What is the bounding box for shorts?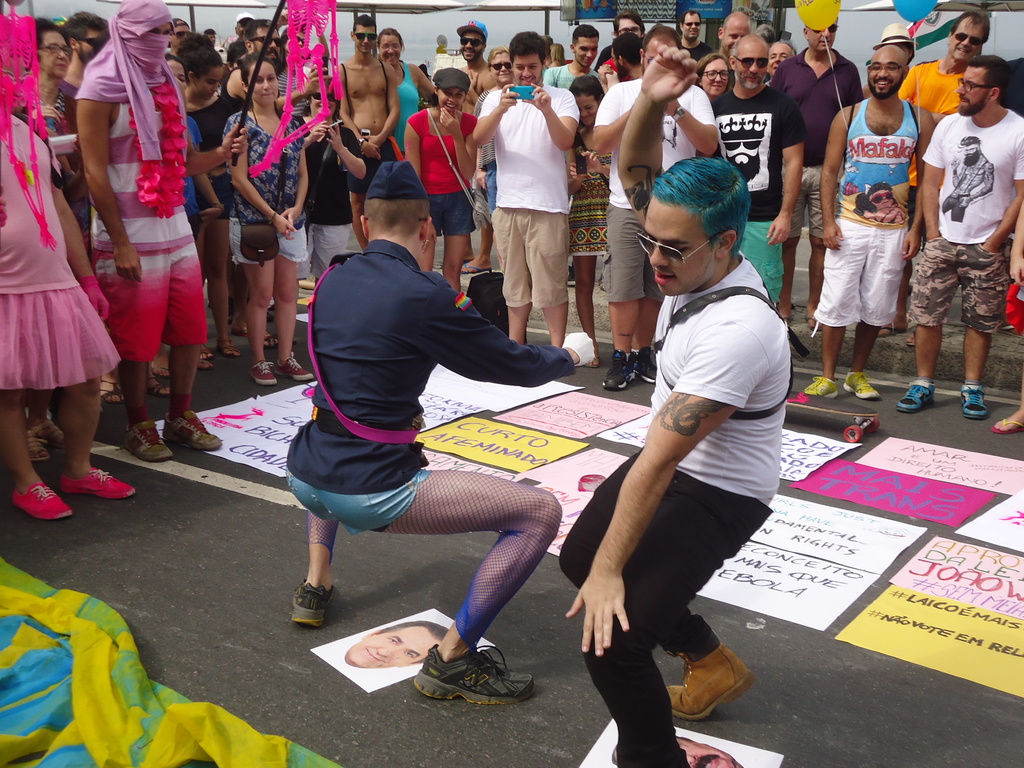
423/186/481/234.
